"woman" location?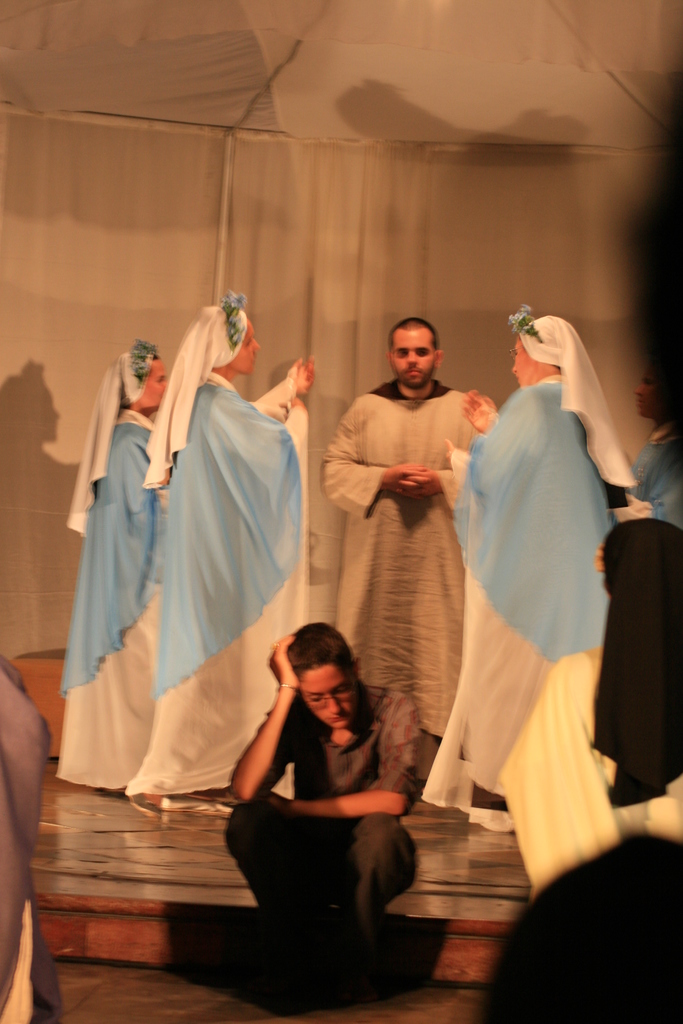
[left=121, top=288, right=320, bottom=822]
